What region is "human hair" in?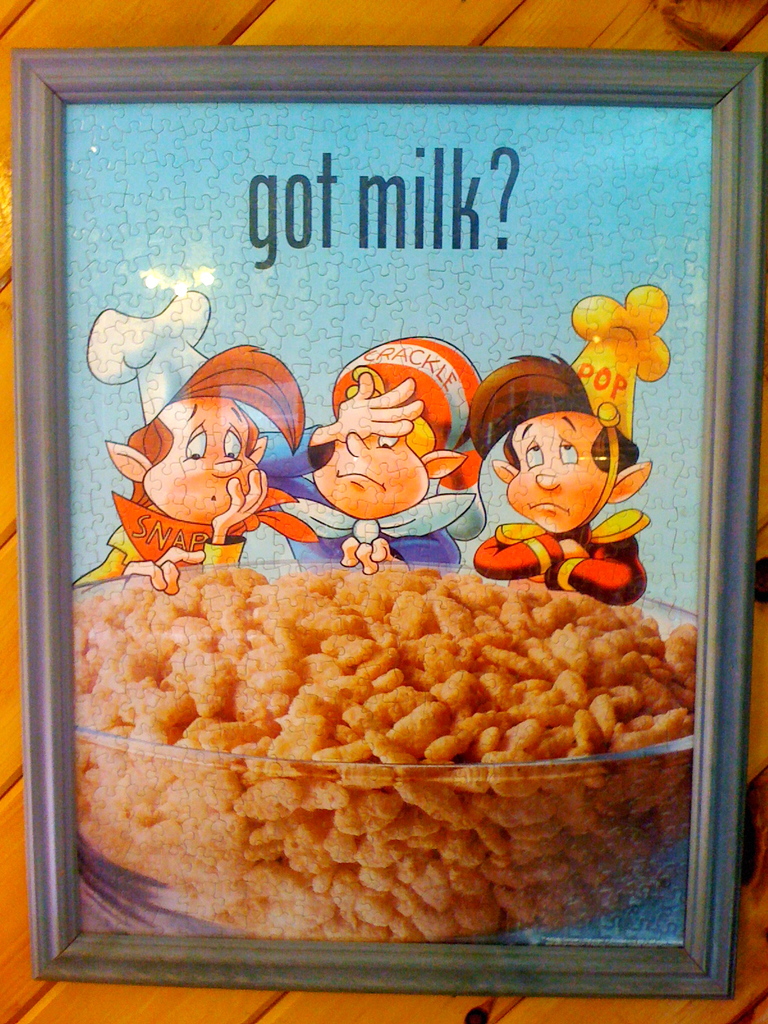
<box>131,351,303,509</box>.
